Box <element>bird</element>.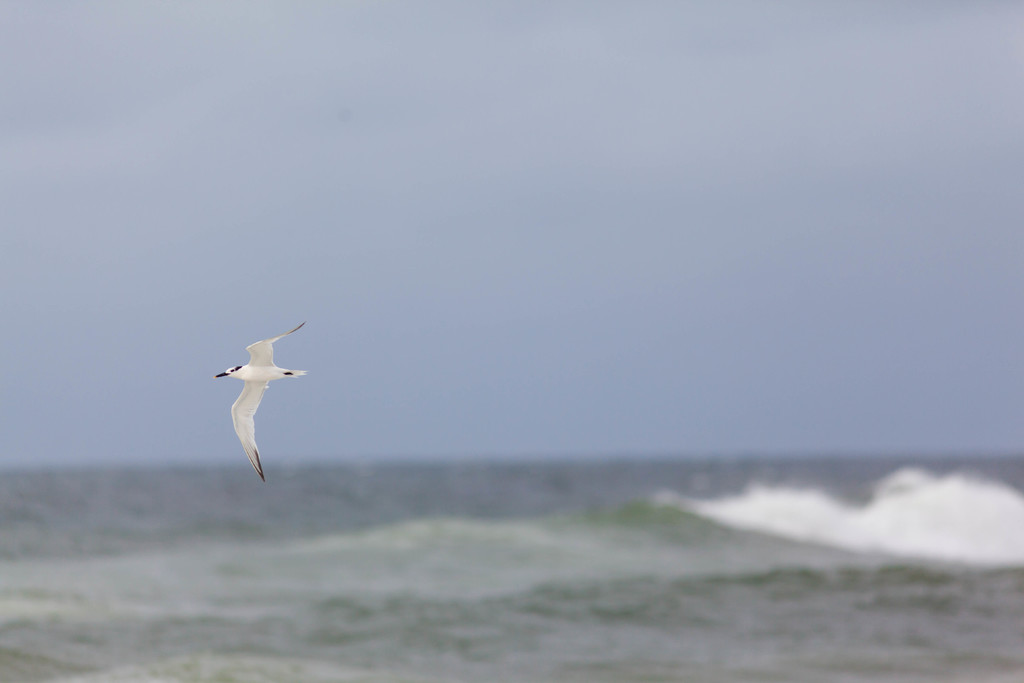
<bbox>193, 322, 306, 479</bbox>.
